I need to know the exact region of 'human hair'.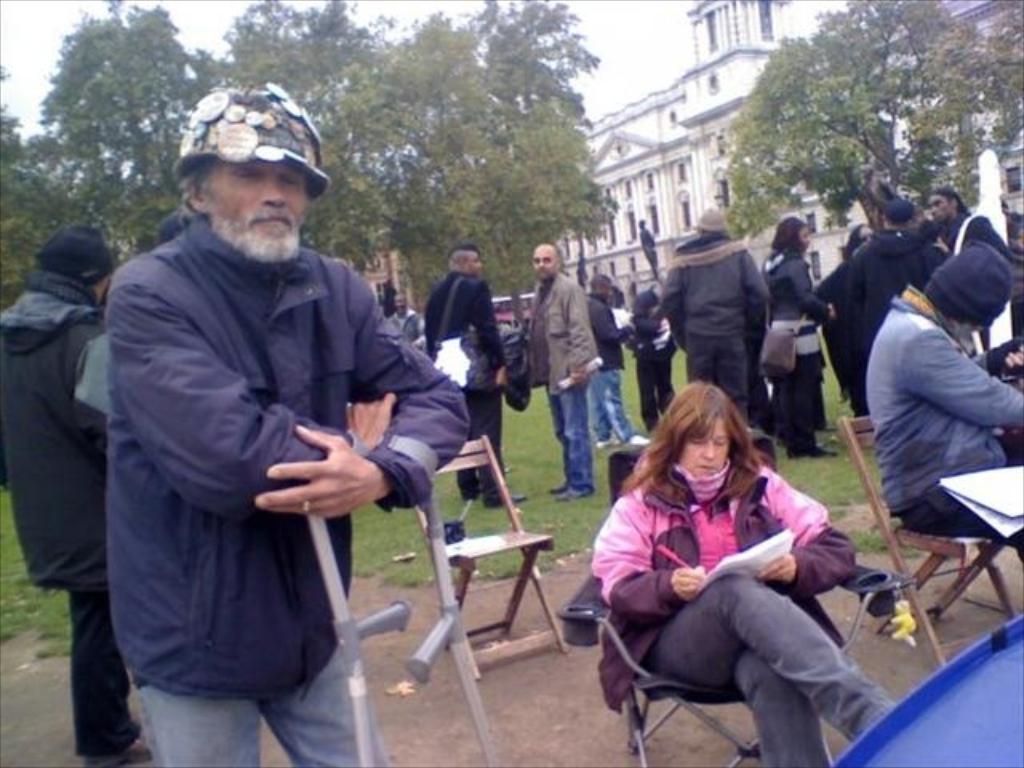
Region: box(187, 144, 213, 214).
